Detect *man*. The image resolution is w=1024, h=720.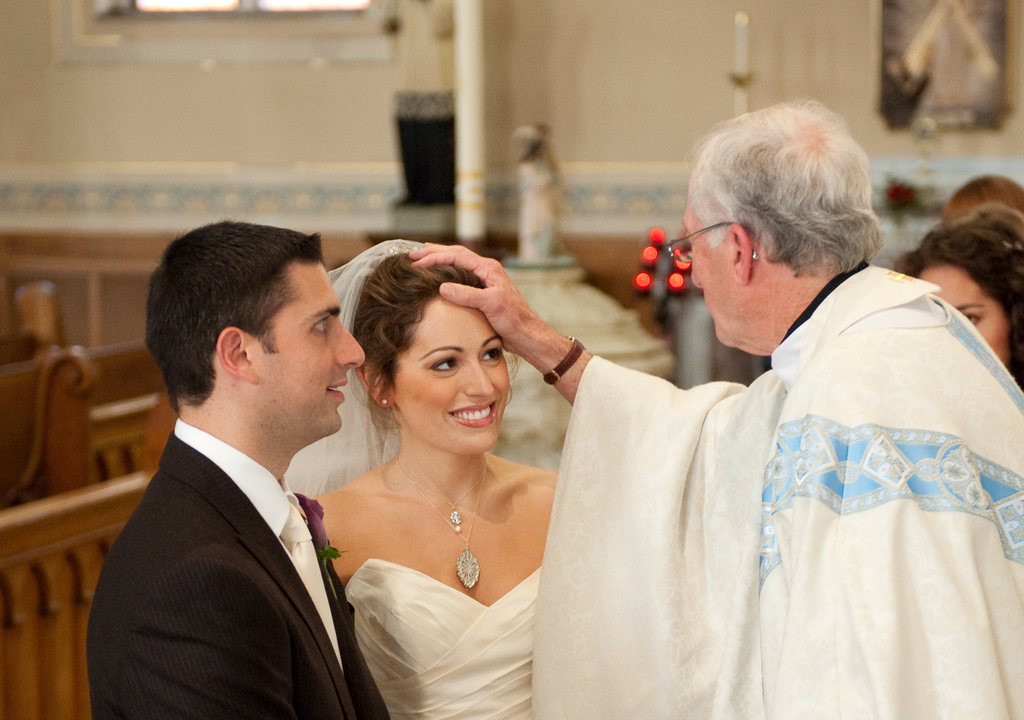
BBox(402, 90, 1021, 719).
